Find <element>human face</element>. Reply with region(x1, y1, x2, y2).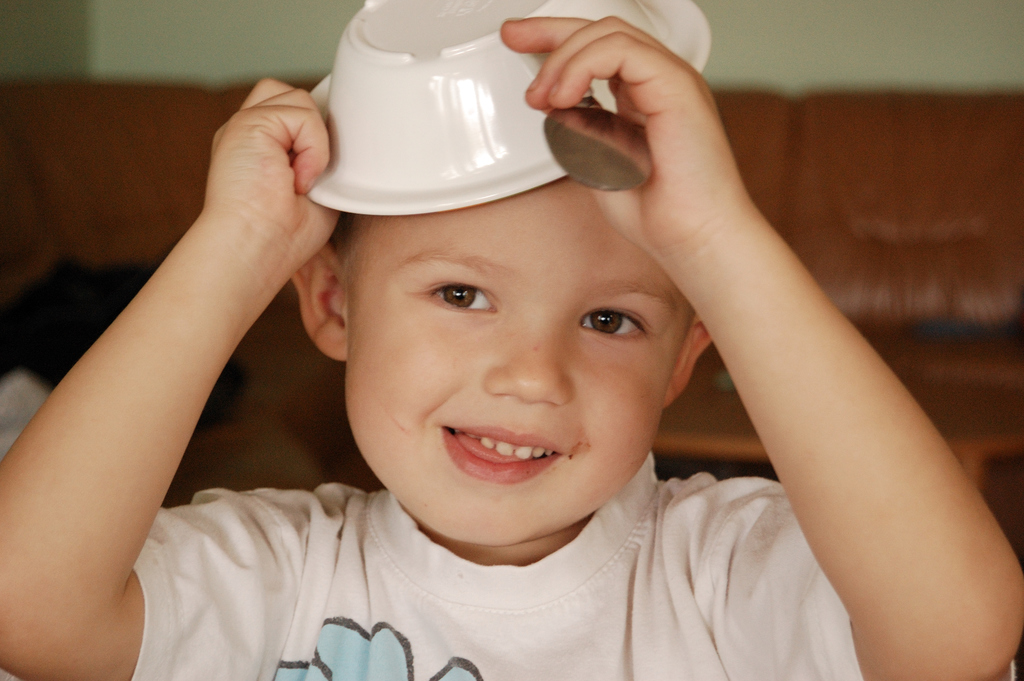
region(314, 167, 722, 534).
